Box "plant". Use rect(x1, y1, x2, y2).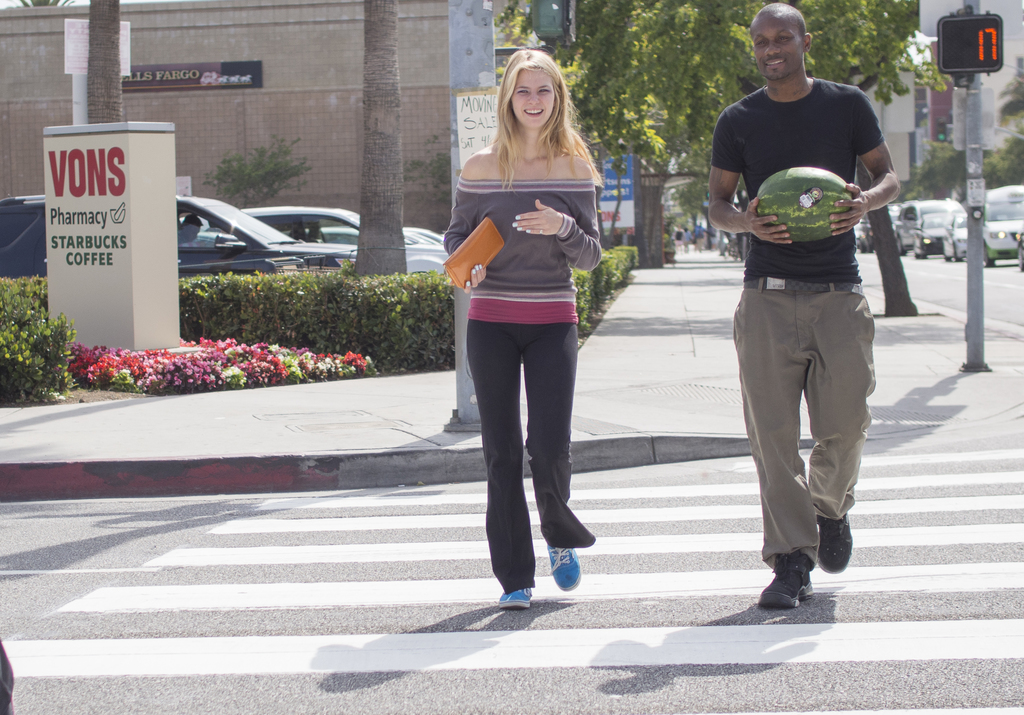
rect(0, 285, 82, 383).
